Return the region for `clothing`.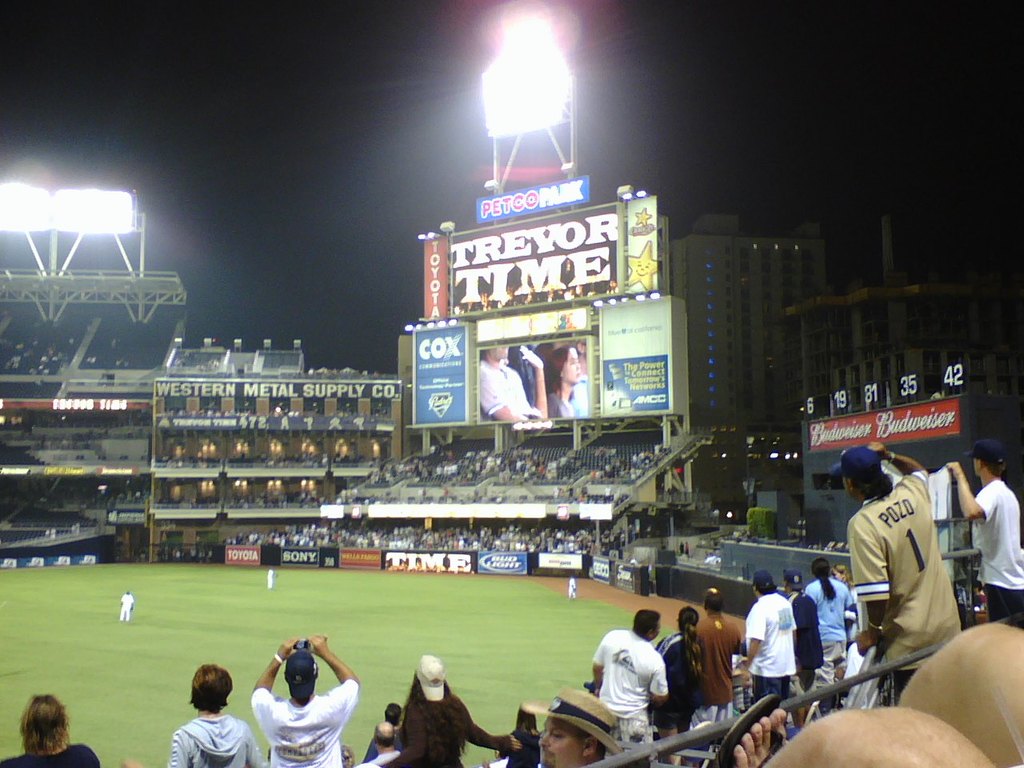
select_region(595, 631, 670, 719).
